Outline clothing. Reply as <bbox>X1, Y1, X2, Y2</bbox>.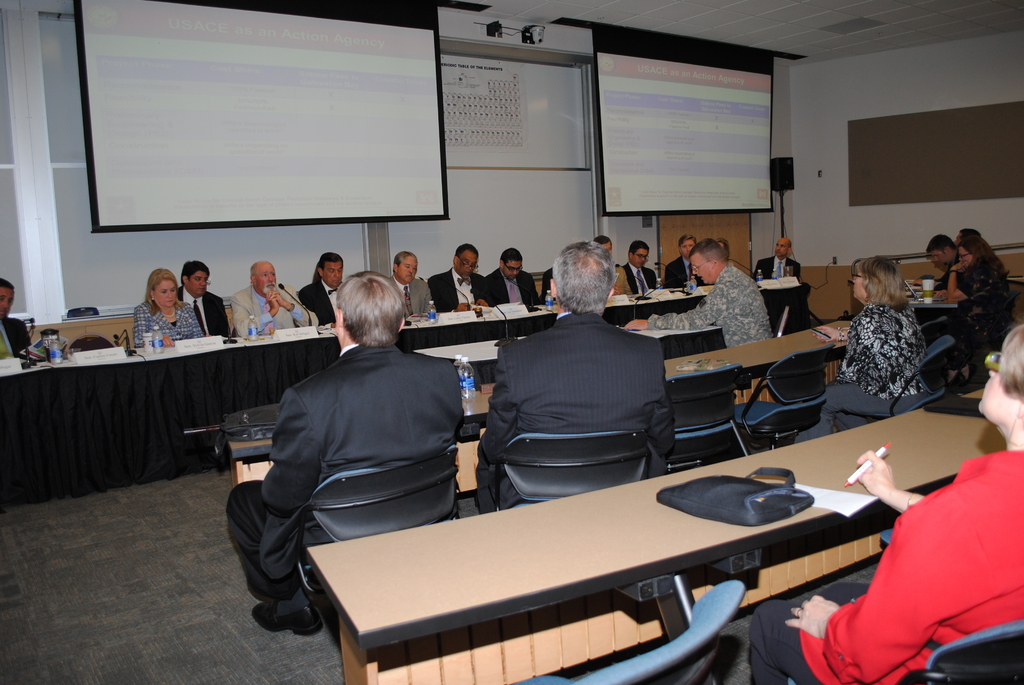
<bbox>477, 312, 680, 494</bbox>.
